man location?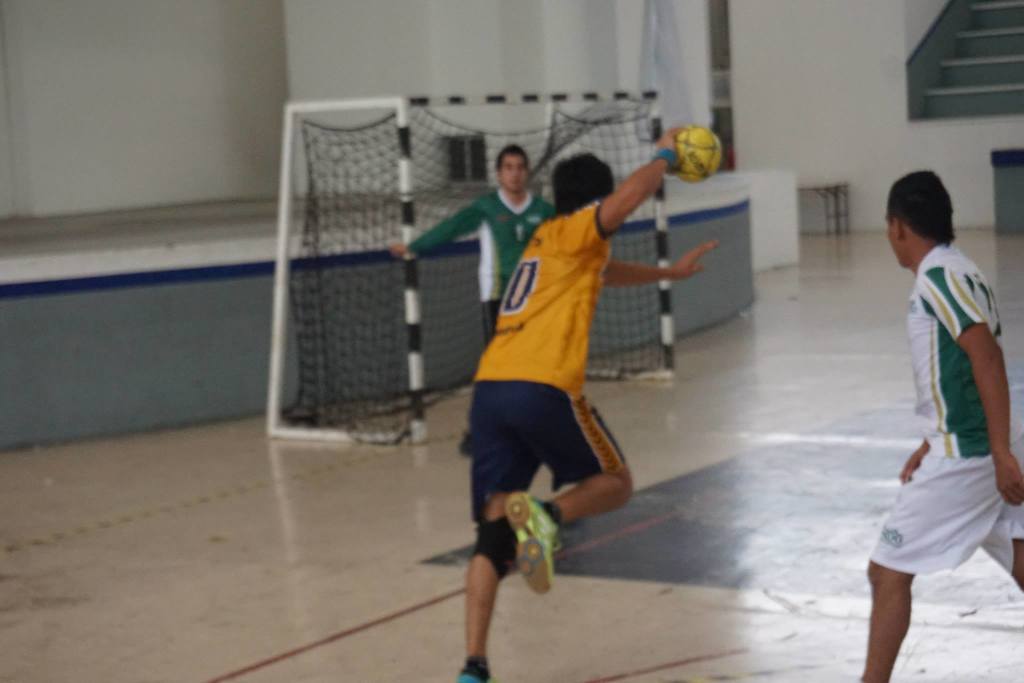
bbox=[848, 150, 1019, 657]
